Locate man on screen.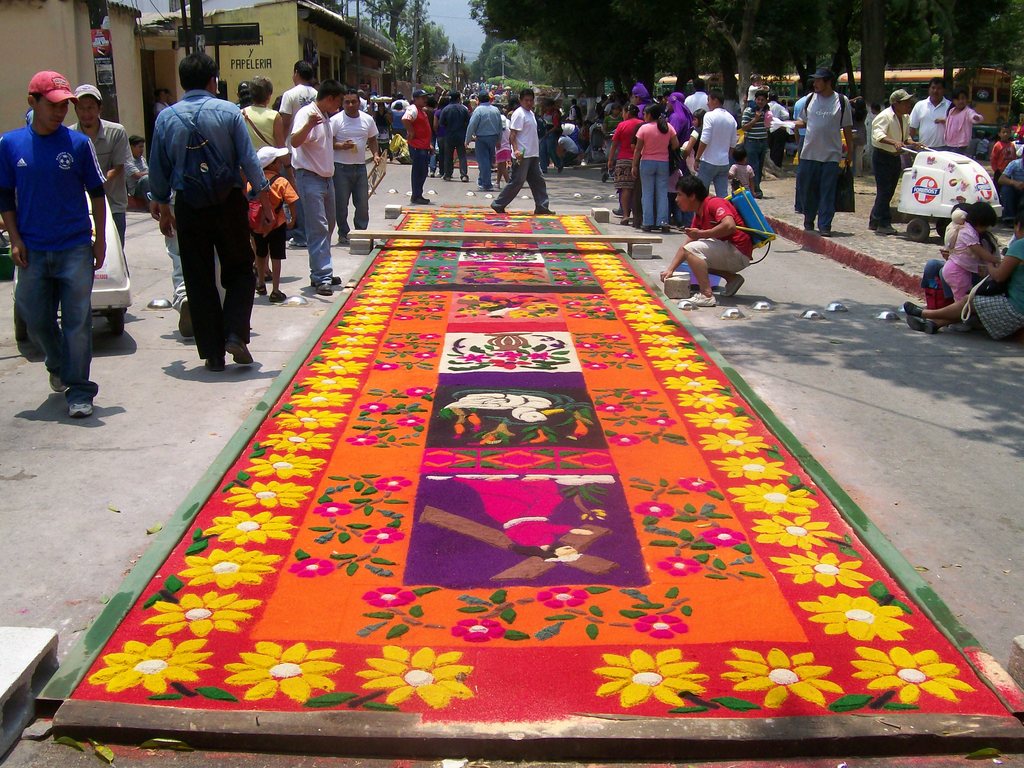
On screen at detection(689, 91, 734, 198).
